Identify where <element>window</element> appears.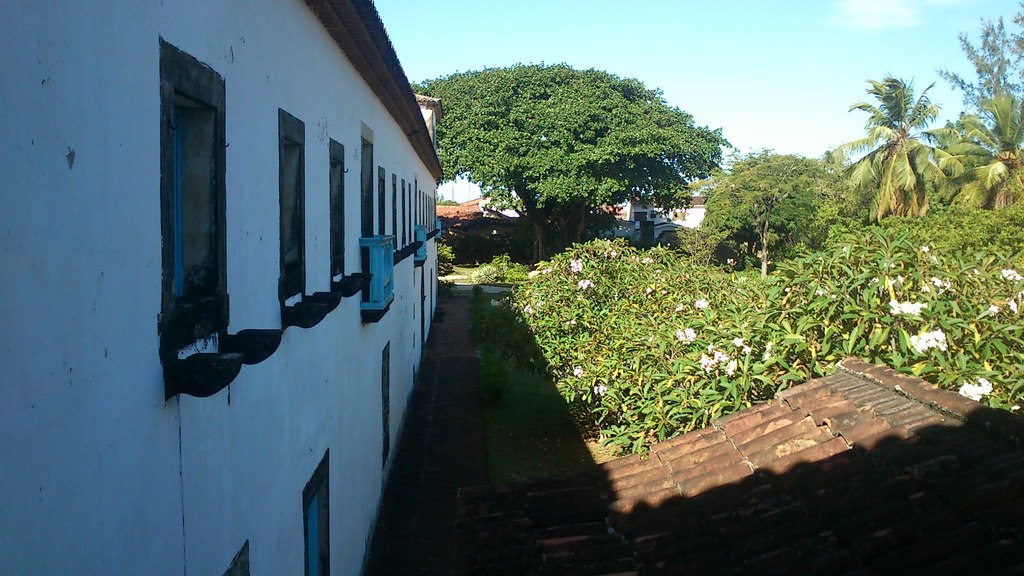
Appears at BBox(381, 348, 390, 462).
